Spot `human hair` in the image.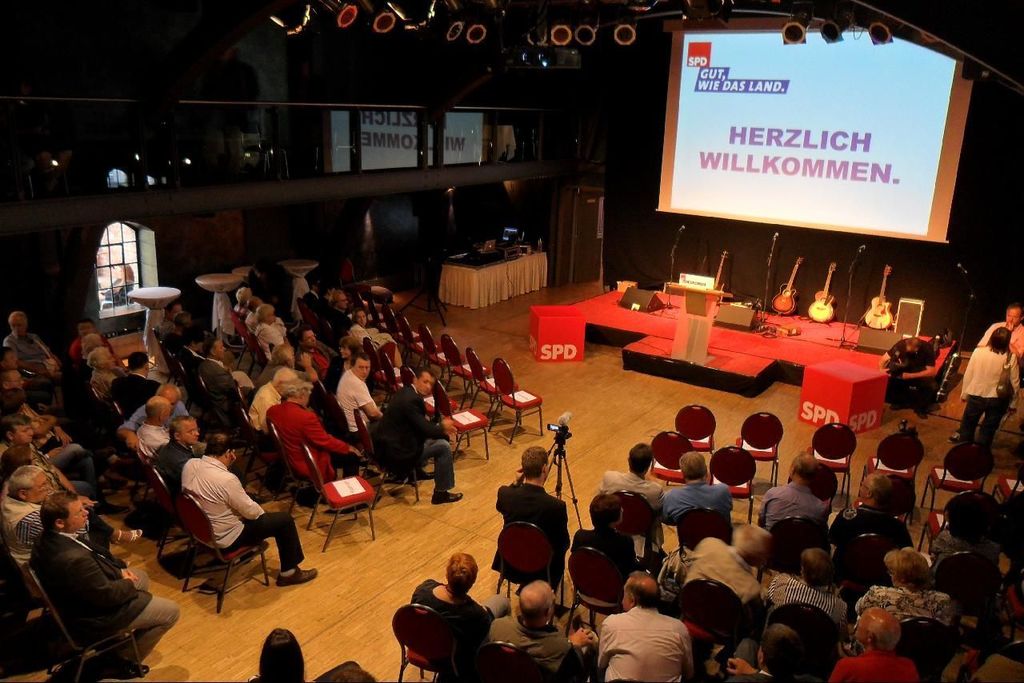
`human hair` found at box=[200, 429, 233, 457].
